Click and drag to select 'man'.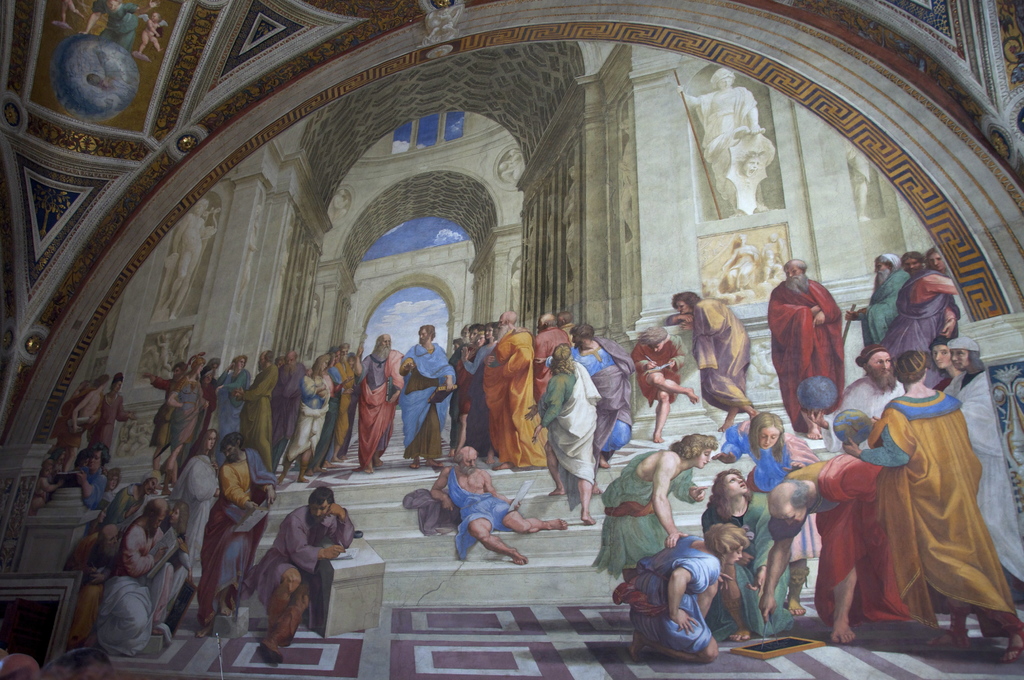
Selection: {"left": 591, "top": 433, "right": 717, "bottom": 585}.
